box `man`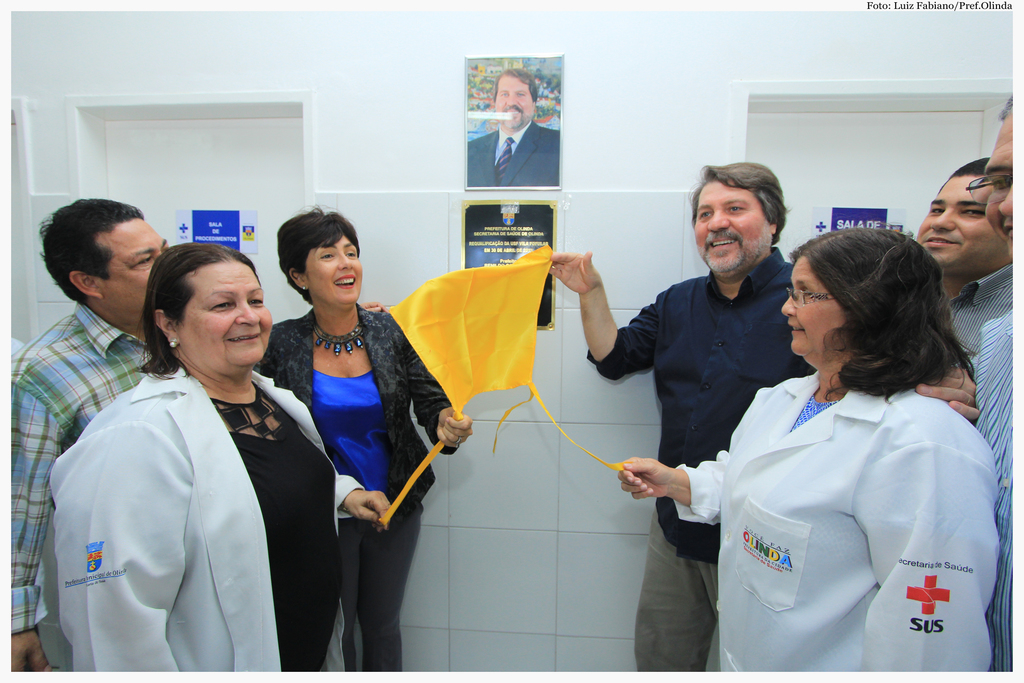
box(9, 194, 179, 673)
